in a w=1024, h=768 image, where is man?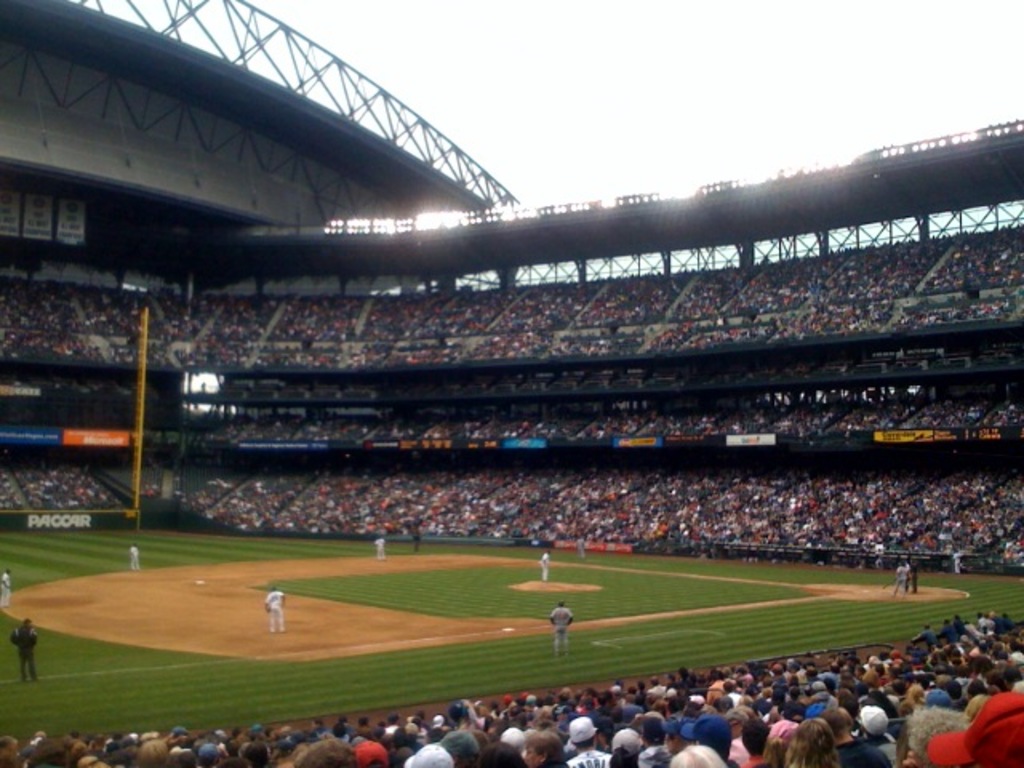
227:723:267:746.
